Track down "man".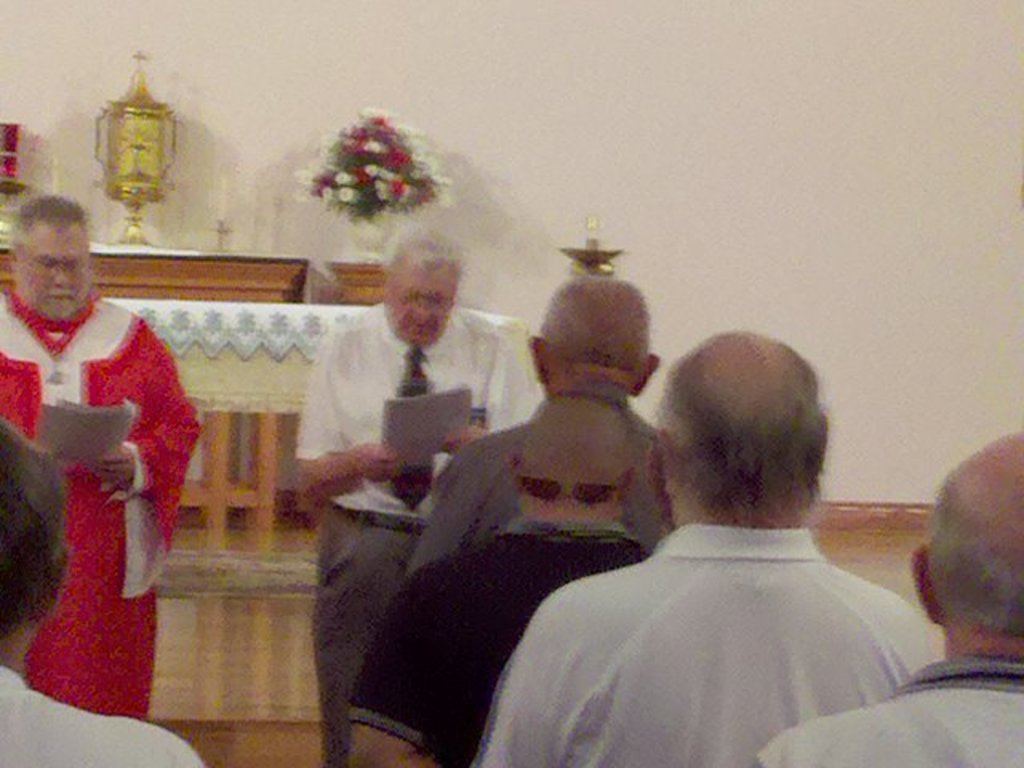
Tracked to bbox=[752, 427, 1022, 766].
